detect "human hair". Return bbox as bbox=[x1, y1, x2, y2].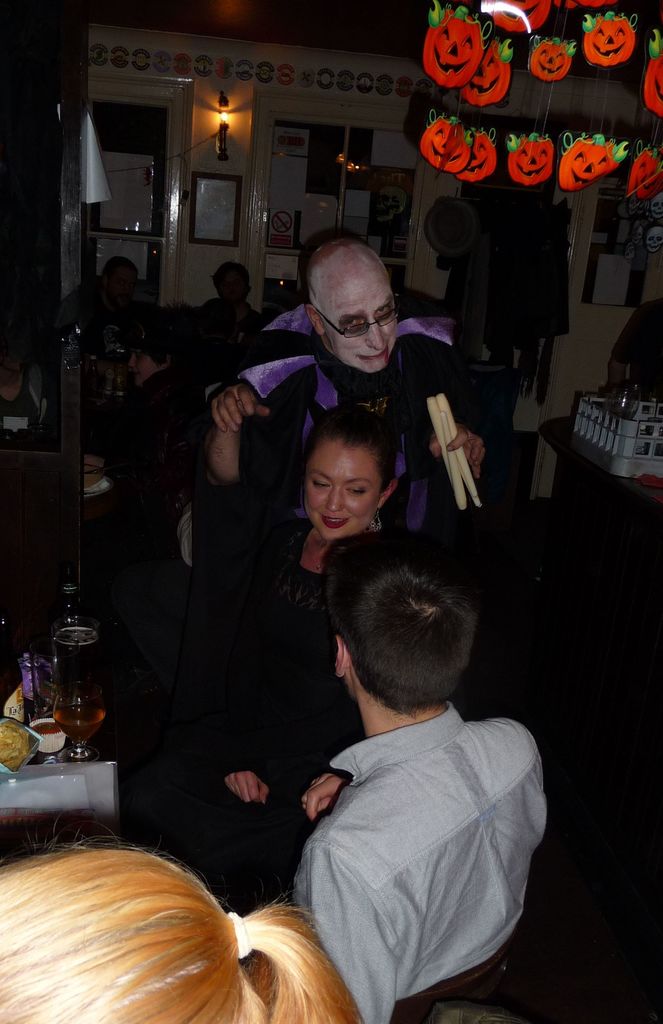
bbox=[341, 540, 476, 710].
